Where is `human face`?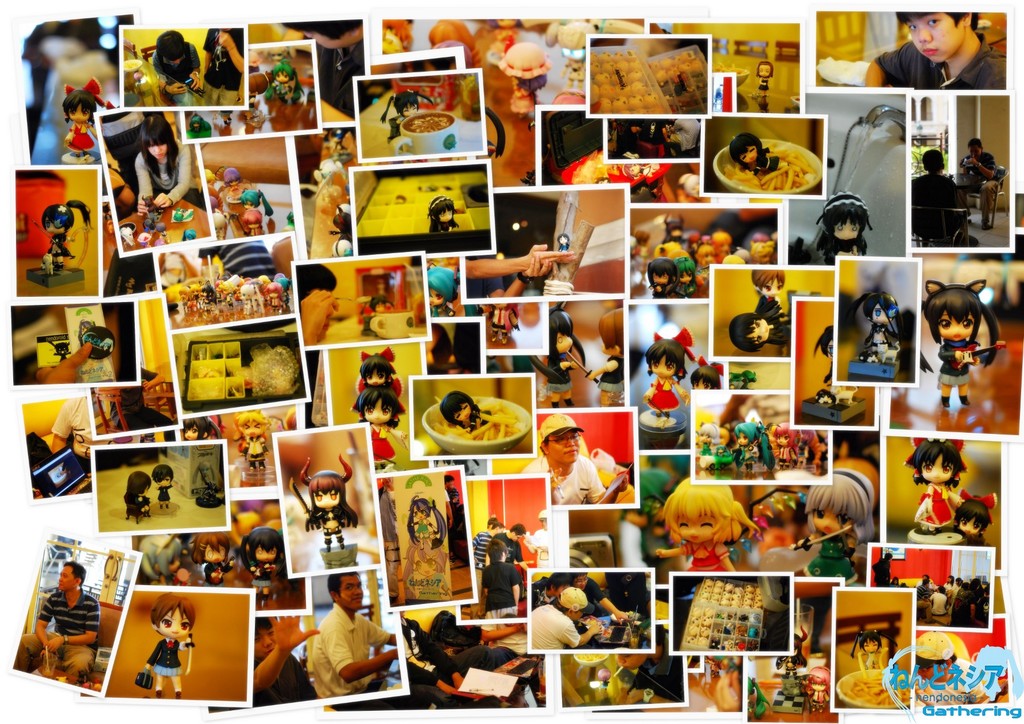
(x1=740, y1=315, x2=772, y2=346).
